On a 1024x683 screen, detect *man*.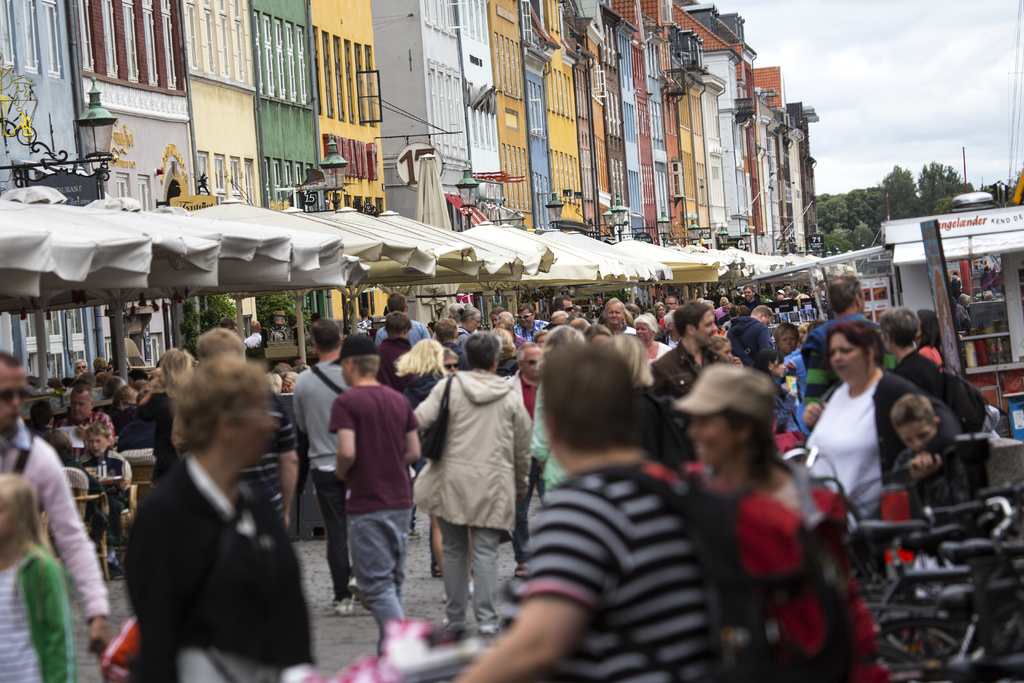
292/322/355/611.
